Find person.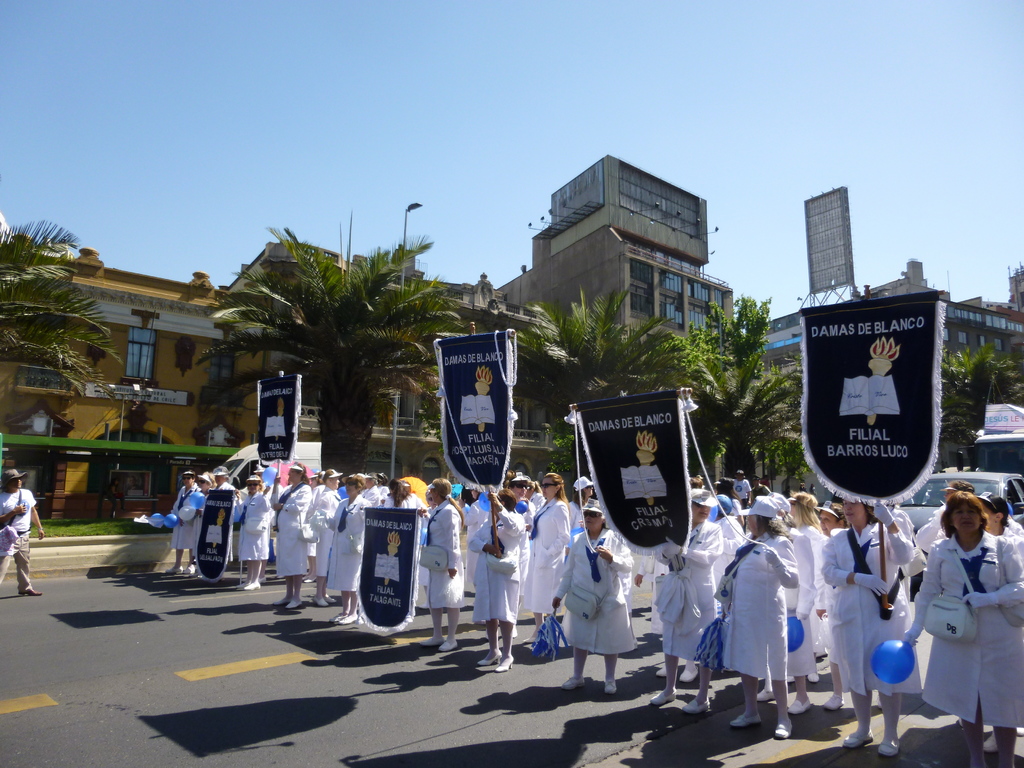
BBox(554, 503, 625, 692).
